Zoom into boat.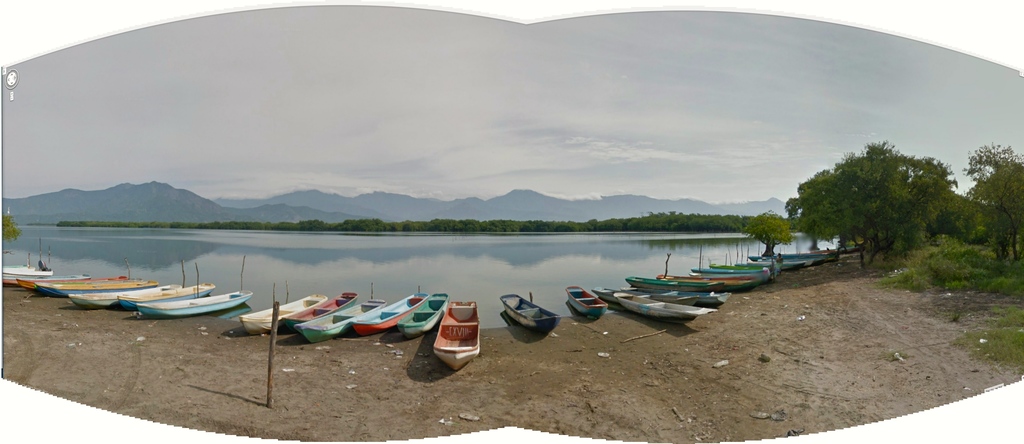
Zoom target: 239:296:320:334.
